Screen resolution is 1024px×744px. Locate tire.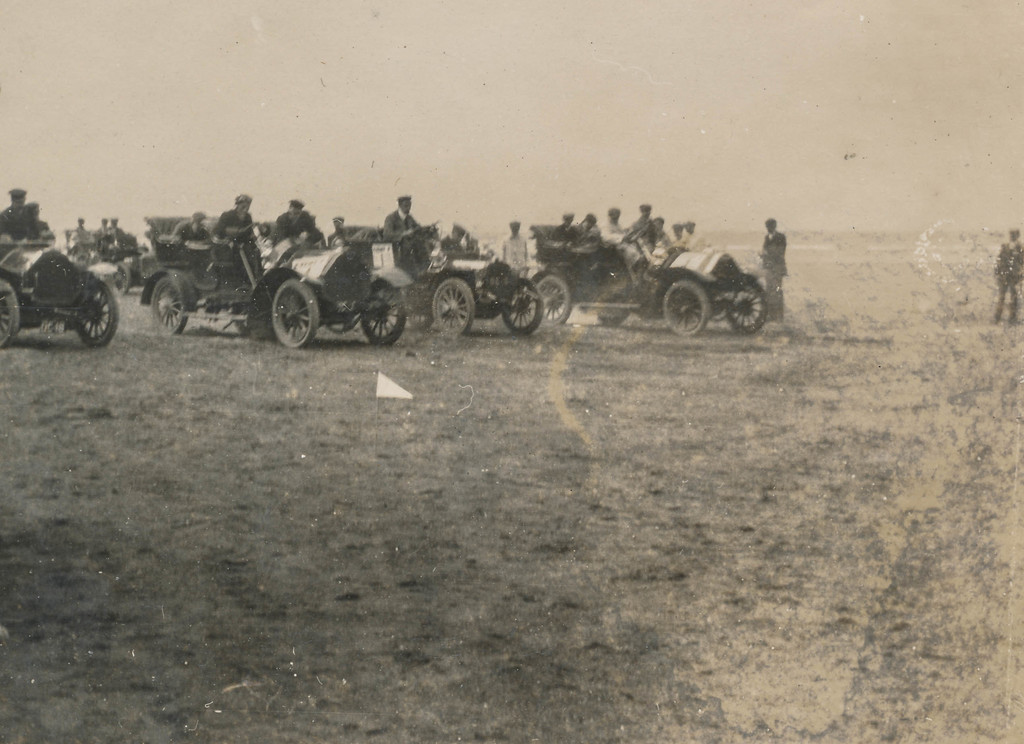
{"x1": 77, "y1": 286, "x2": 118, "y2": 345}.
